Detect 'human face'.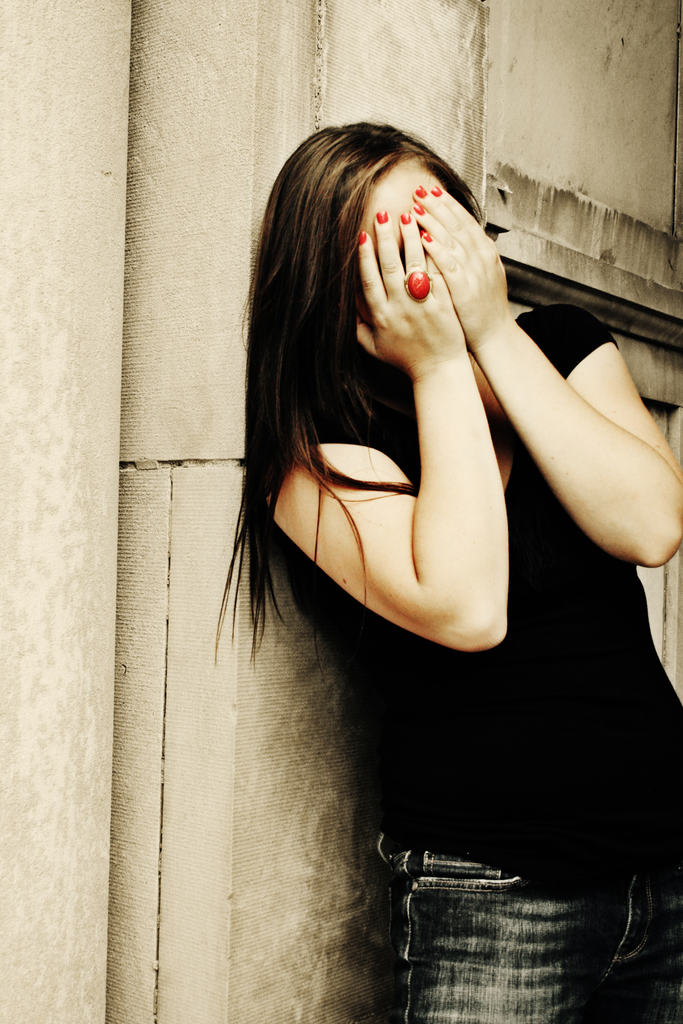
Detected at (x1=357, y1=156, x2=452, y2=266).
